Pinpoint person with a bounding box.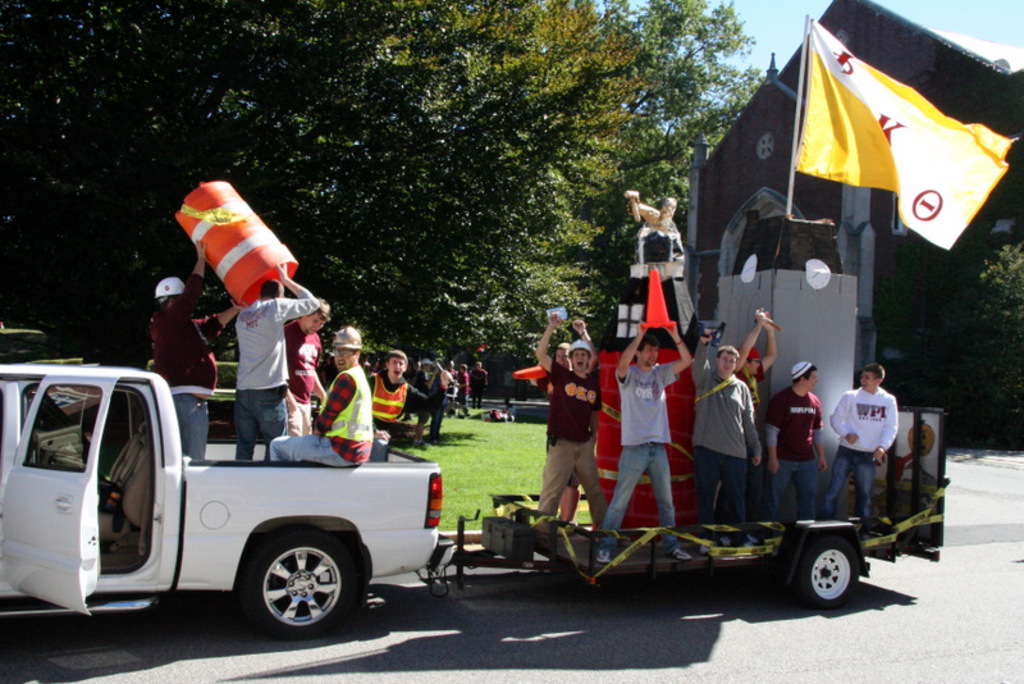
[266, 322, 376, 470].
